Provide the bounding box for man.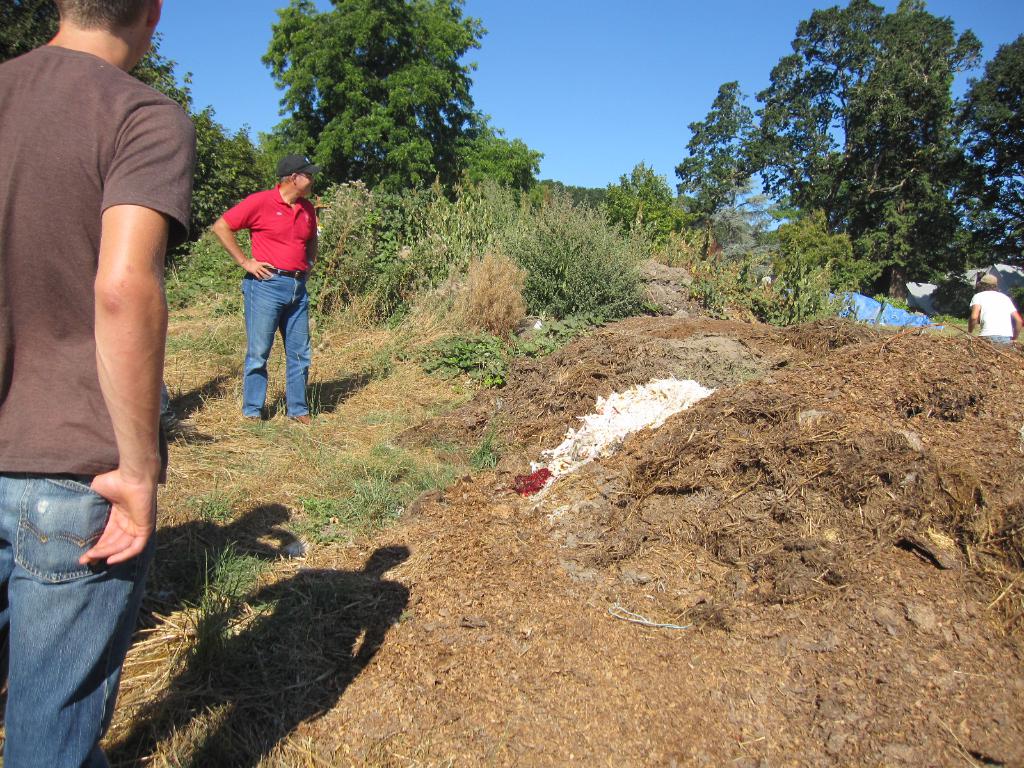
205 157 315 432.
